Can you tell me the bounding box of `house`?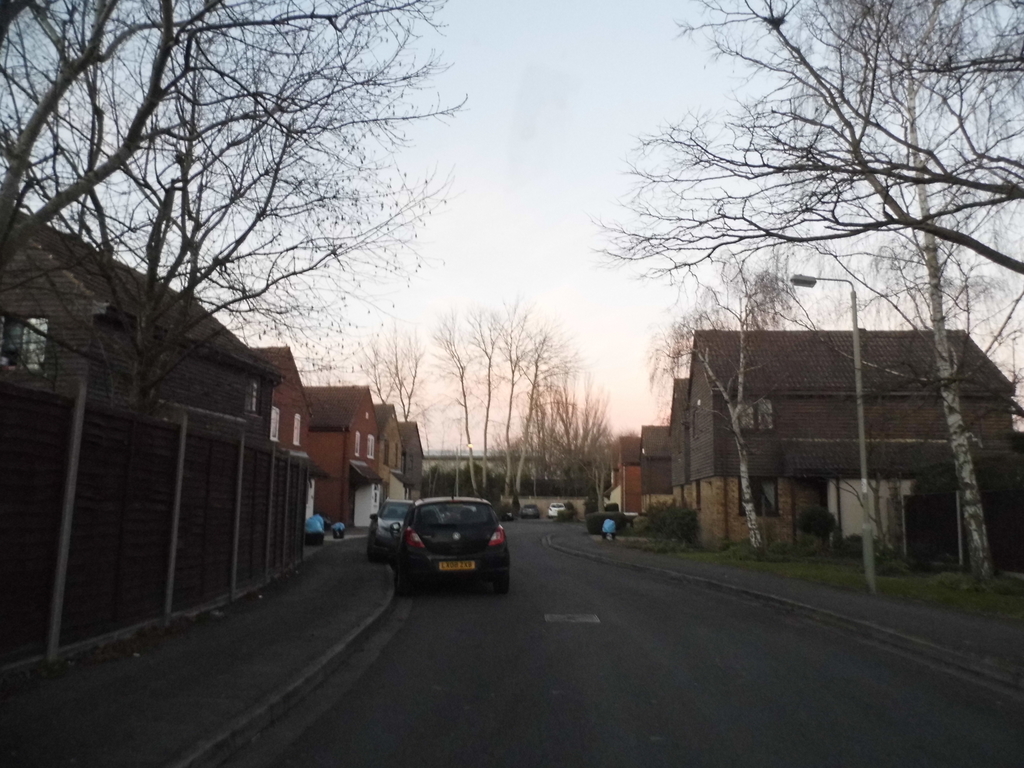
<bbox>249, 343, 319, 460</bbox>.
